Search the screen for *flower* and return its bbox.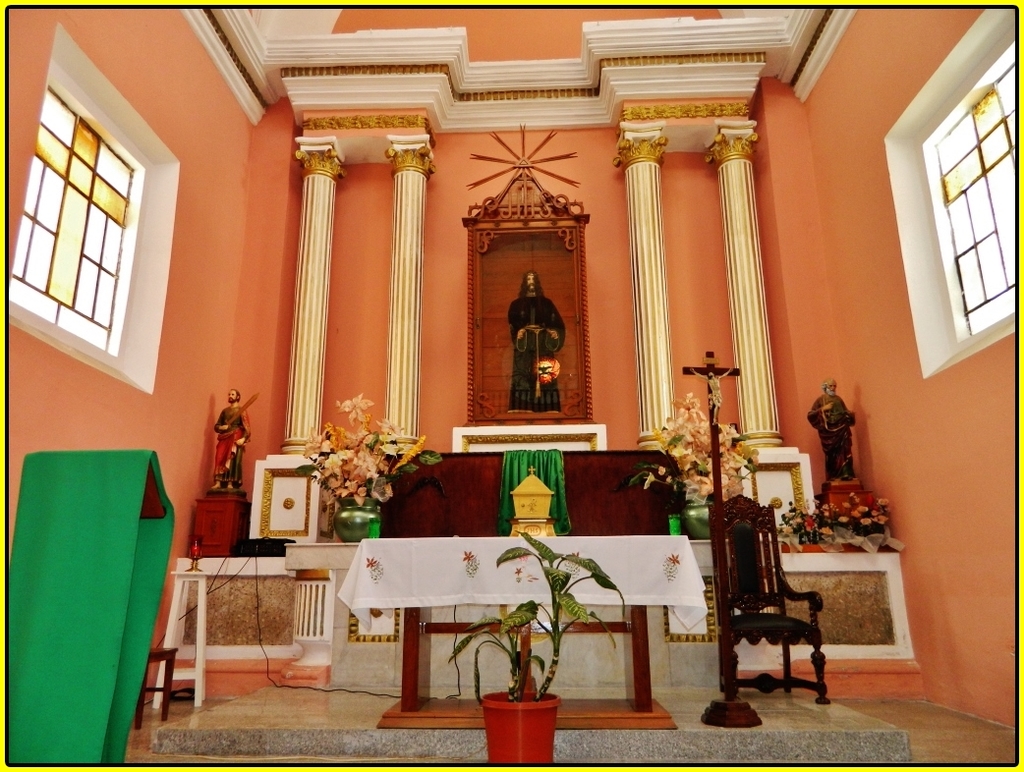
Found: pyautogui.locateOnScreen(837, 510, 851, 524).
